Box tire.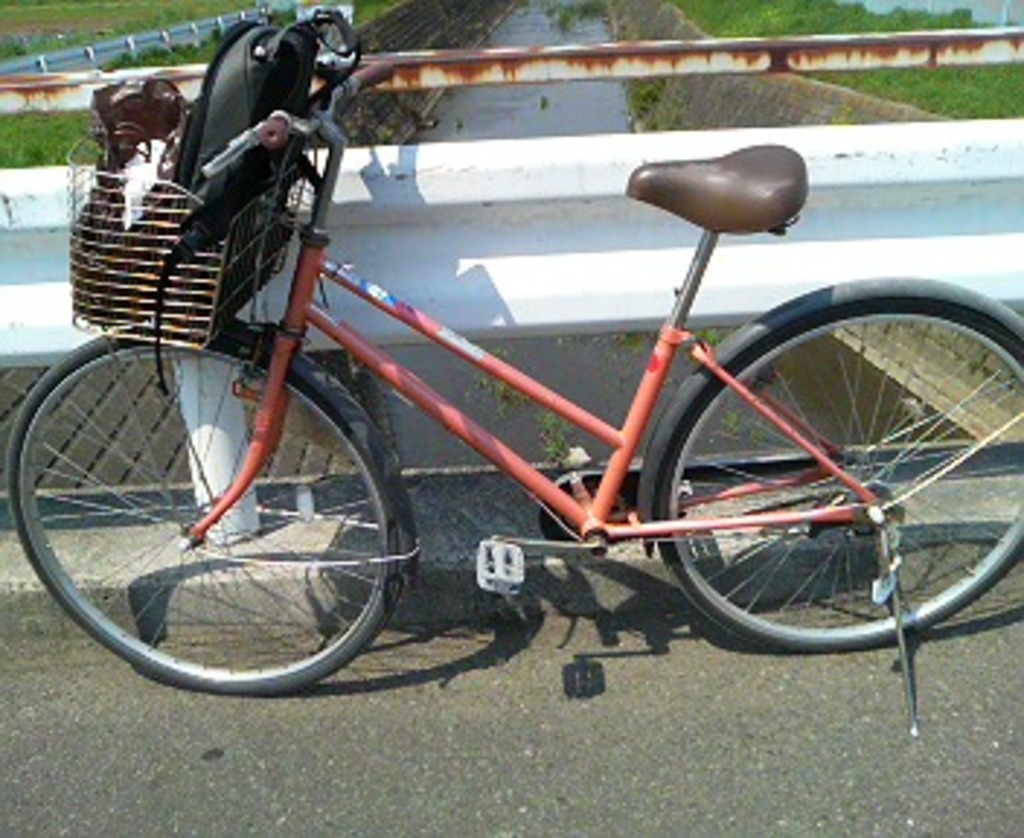
{"x1": 41, "y1": 361, "x2": 399, "y2": 698}.
